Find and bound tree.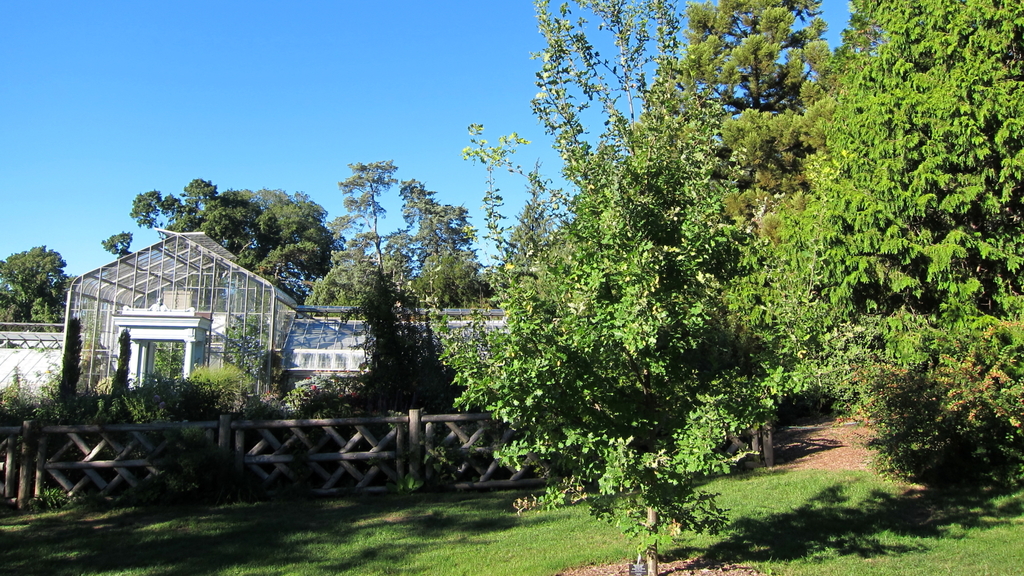
Bound: BBox(110, 328, 135, 424).
